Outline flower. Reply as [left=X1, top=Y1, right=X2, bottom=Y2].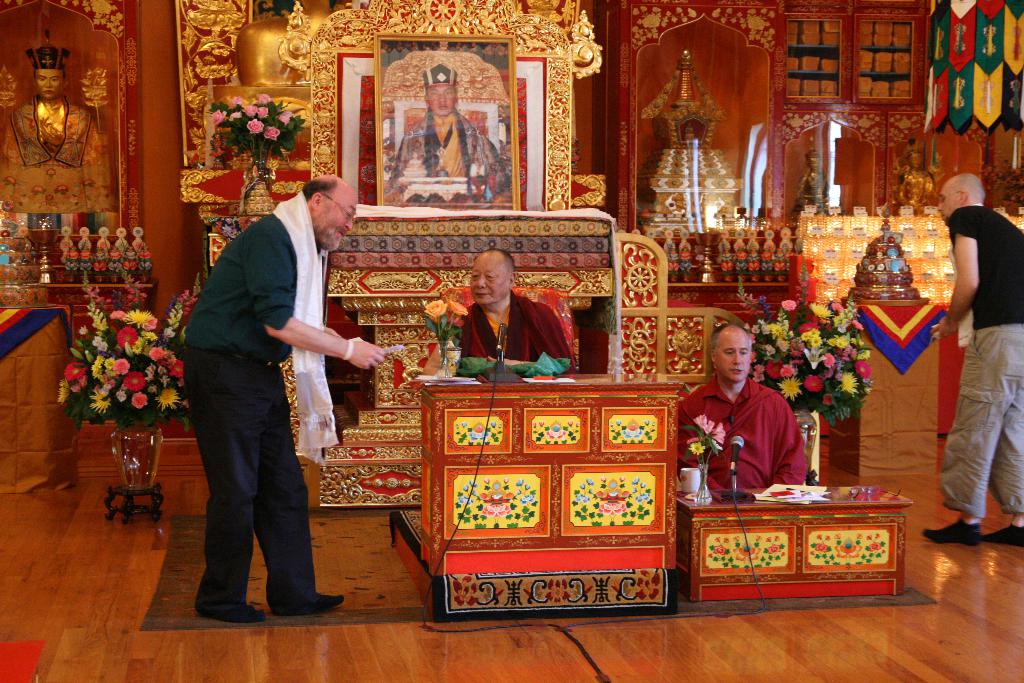
[left=447, top=299, right=467, bottom=315].
